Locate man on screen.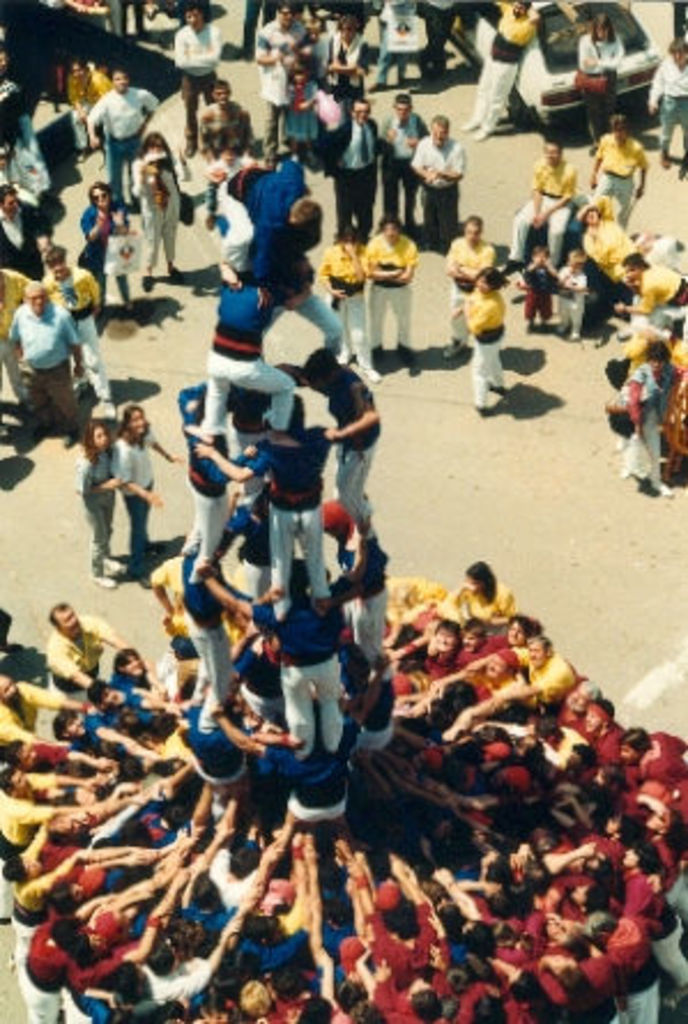
On screen at {"left": 410, "top": 113, "right": 465, "bottom": 249}.
